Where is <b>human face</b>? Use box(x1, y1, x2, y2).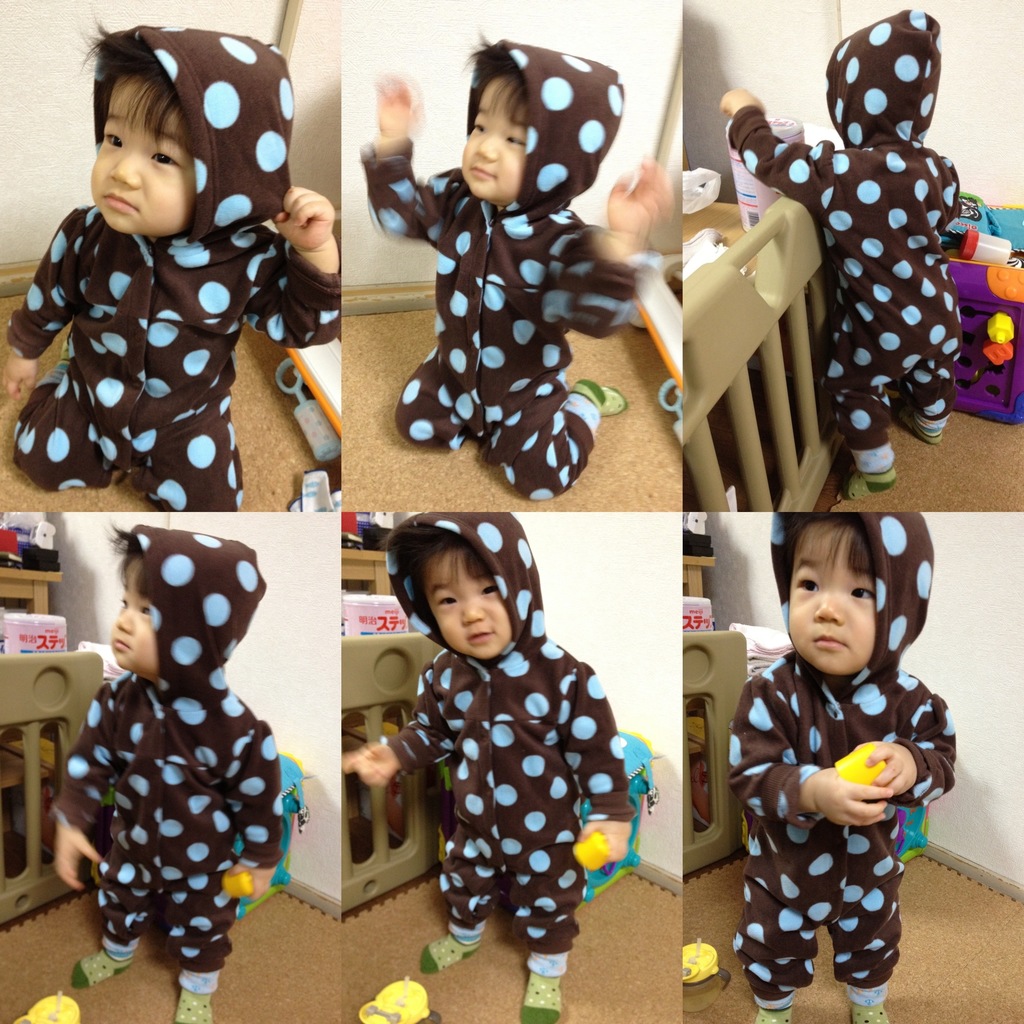
box(460, 80, 531, 207).
